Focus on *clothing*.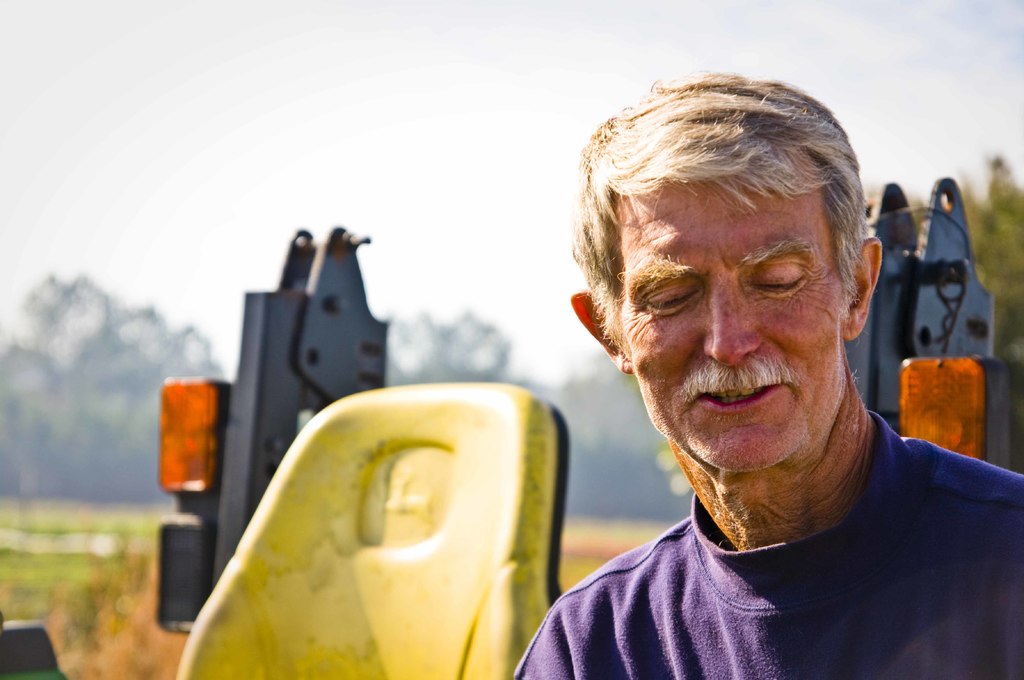
Focused at [522,387,1023,674].
